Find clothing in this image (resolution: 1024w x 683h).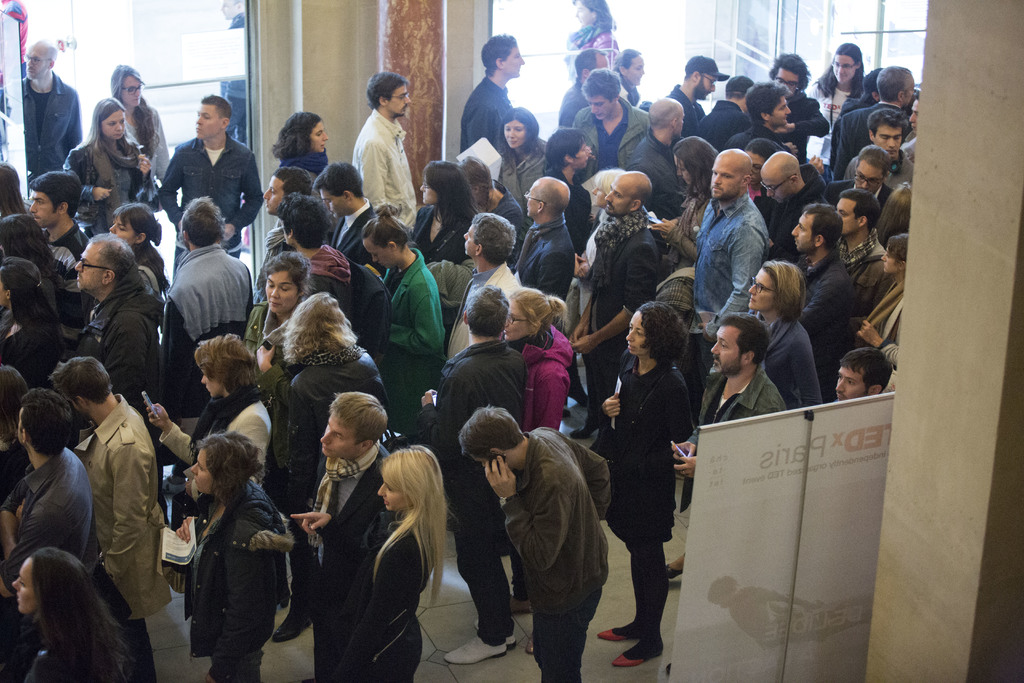
Rect(4, 625, 91, 682).
